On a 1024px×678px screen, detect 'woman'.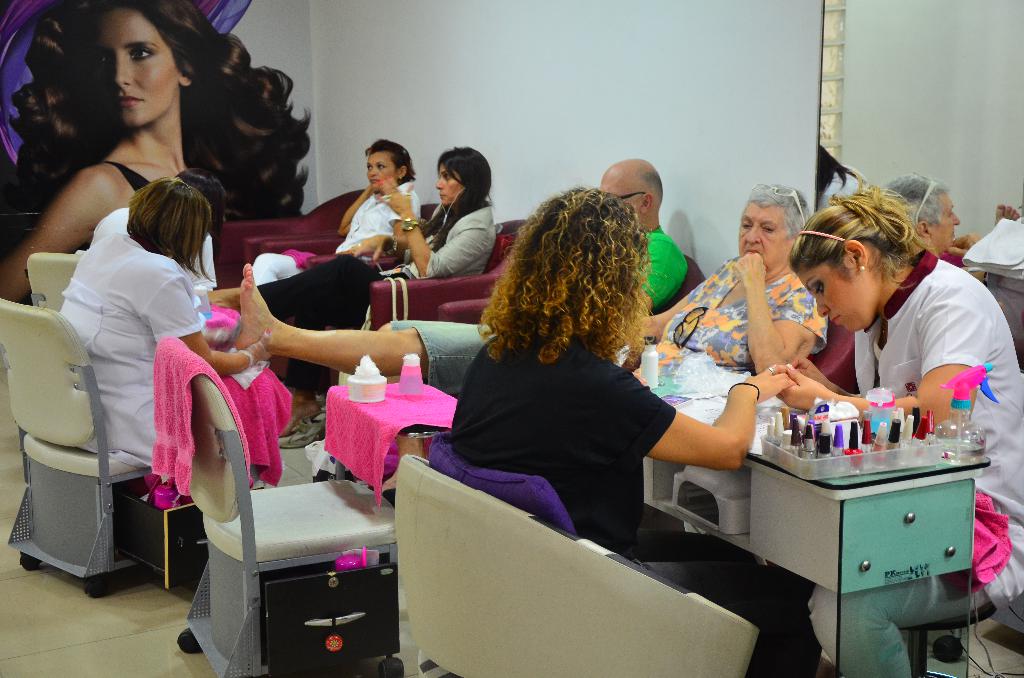
select_region(448, 184, 826, 677).
